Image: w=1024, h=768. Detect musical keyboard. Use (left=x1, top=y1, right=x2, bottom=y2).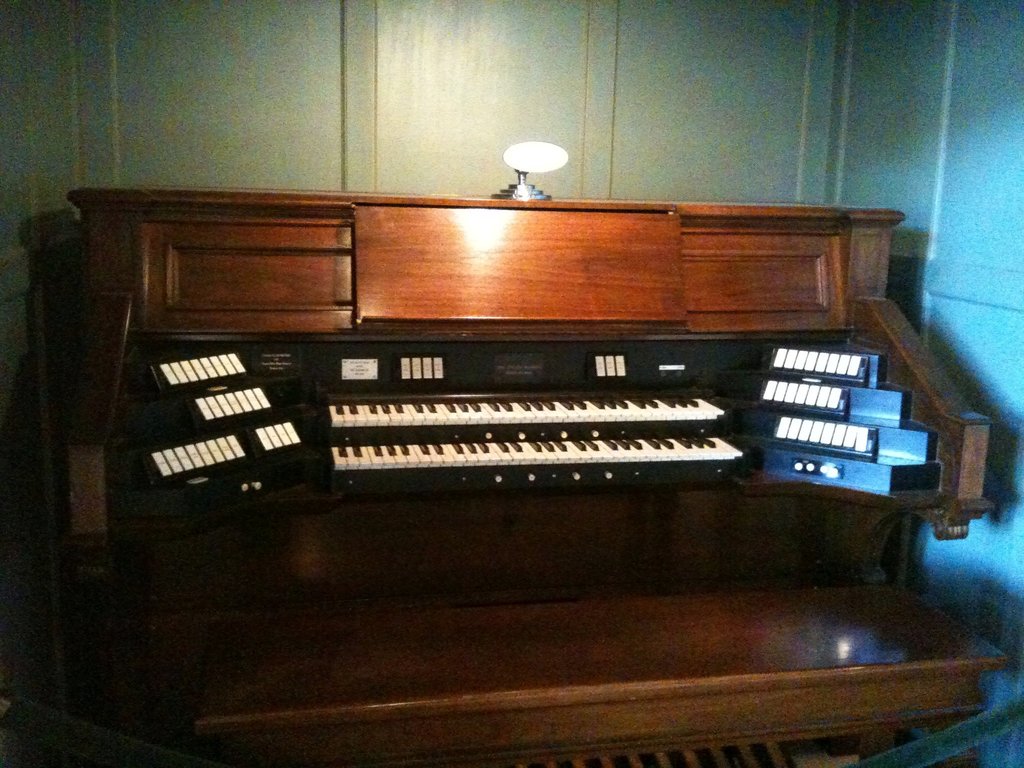
(left=324, top=426, right=753, bottom=496).
